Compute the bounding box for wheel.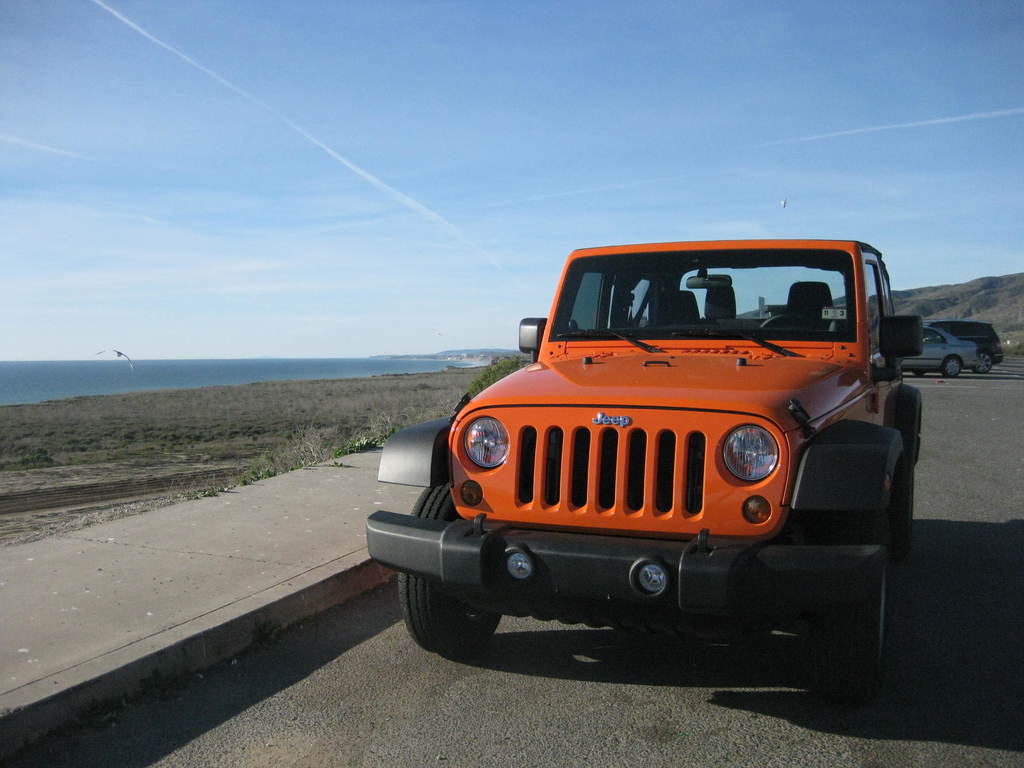
box=[393, 502, 519, 649].
